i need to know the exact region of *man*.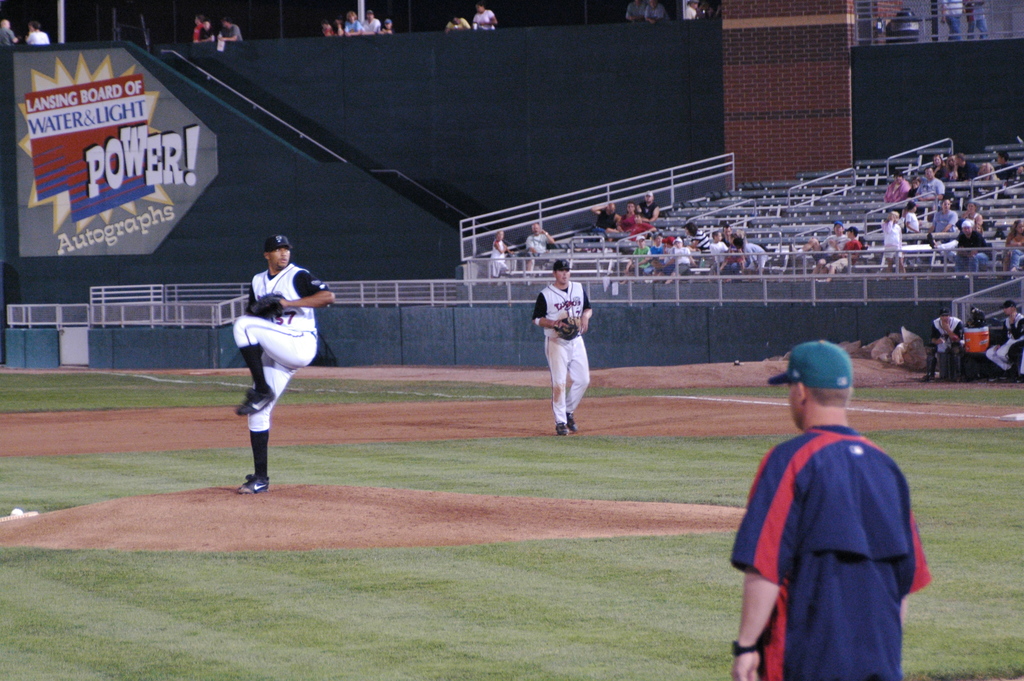
Region: bbox=(710, 229, 728, 276).
